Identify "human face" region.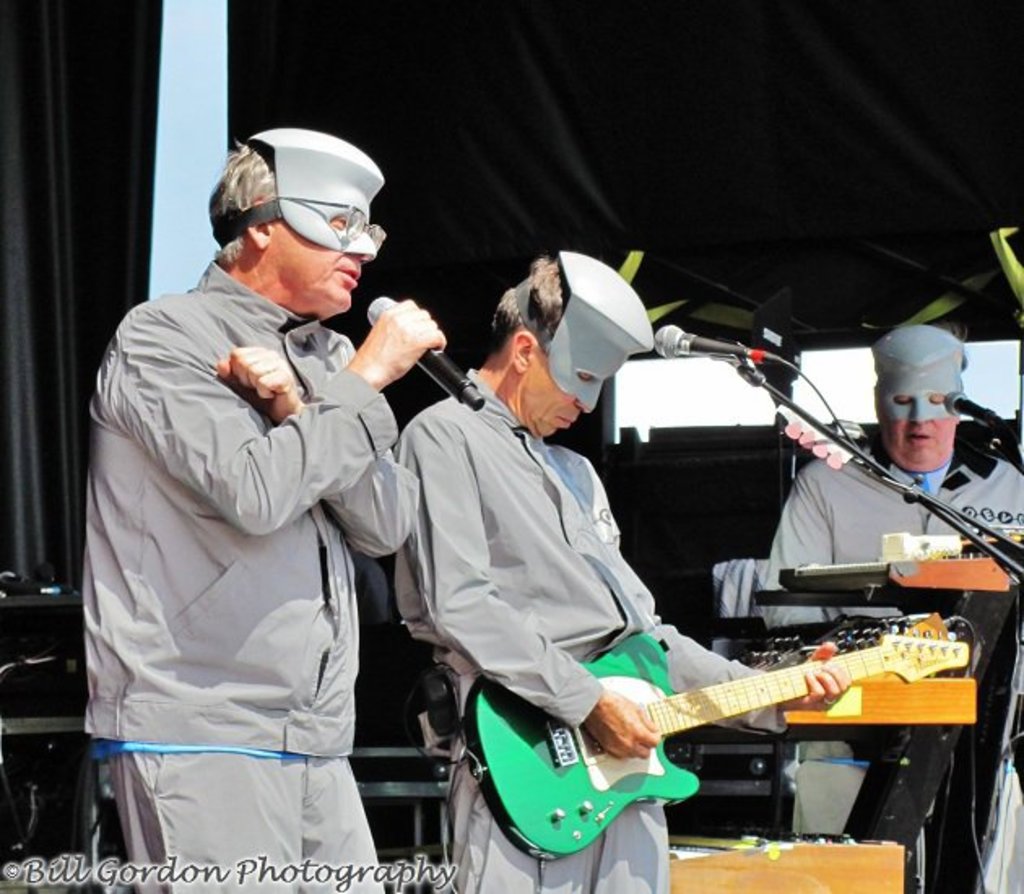
Region: bbox(271, 208, 374, 315).
